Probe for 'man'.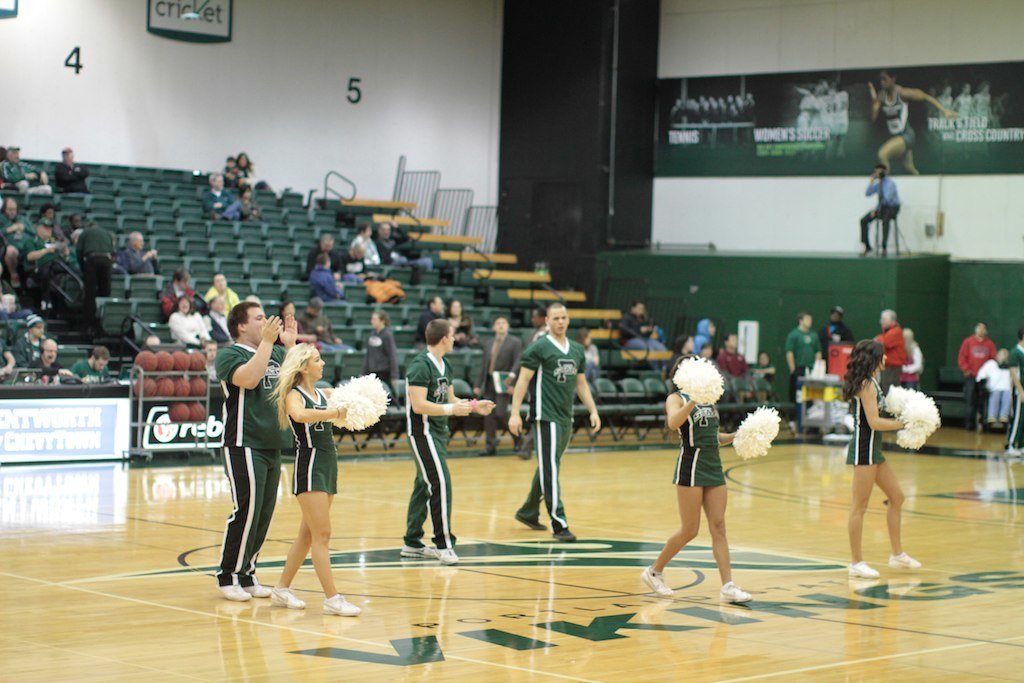
Probe result: <region>817, 303, 851, 353</region>.
